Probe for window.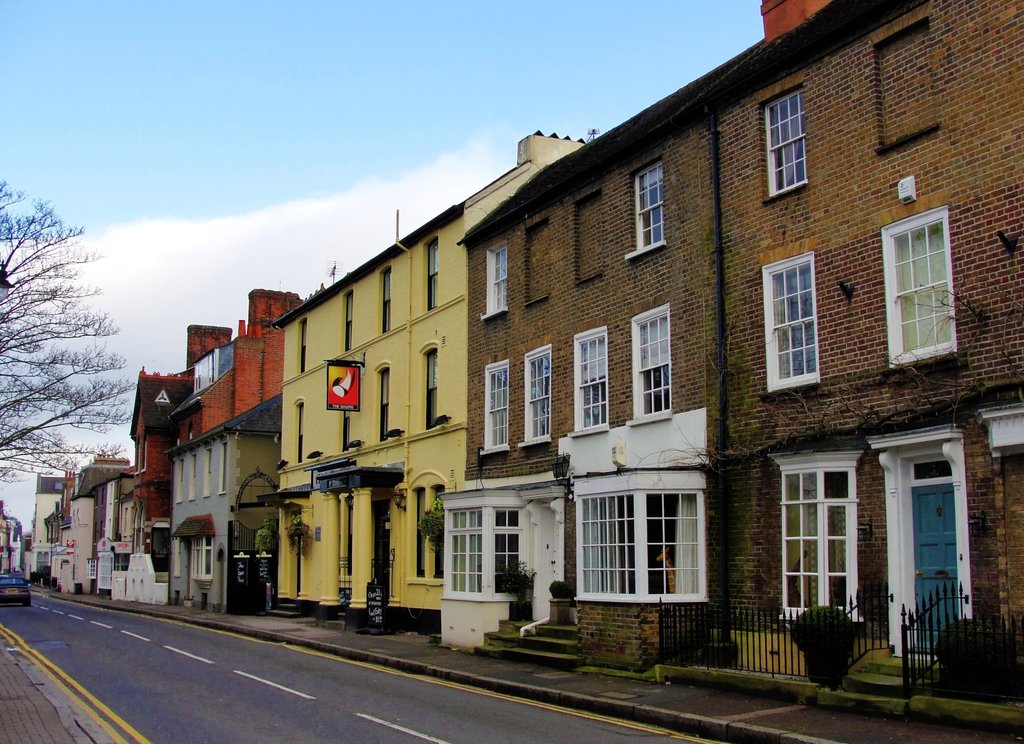
Probe result: rect(408, 489, 431, 586).
